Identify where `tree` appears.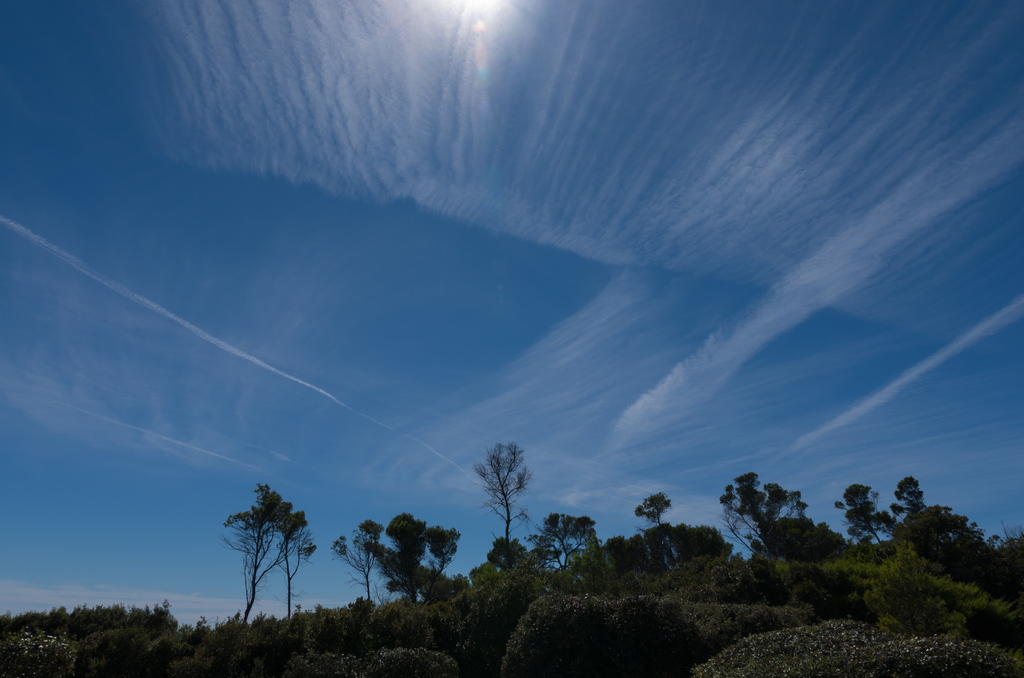
Appears at l=717, t=473, r=806, b=554.
